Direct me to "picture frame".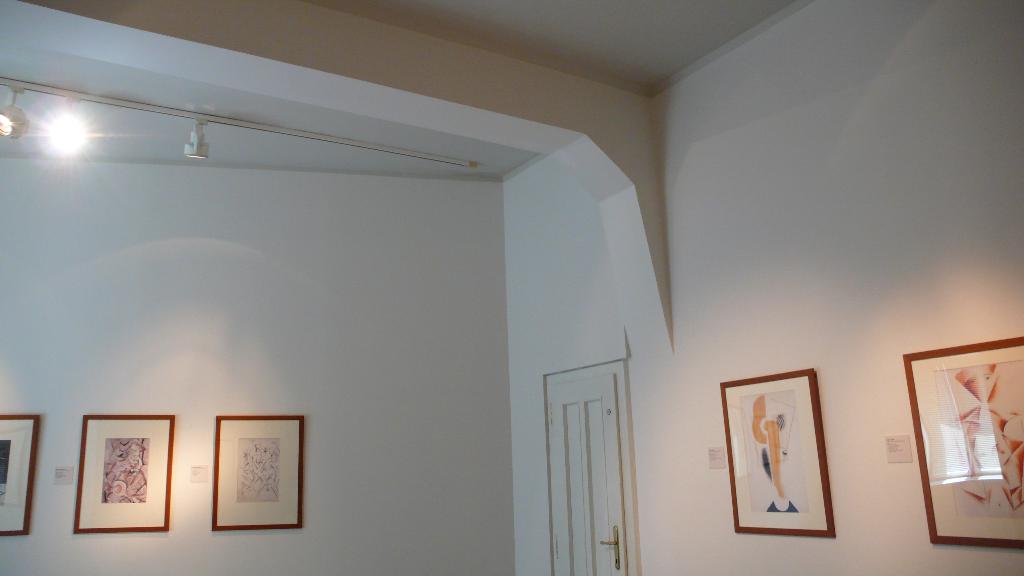
Direction: (75, 415, 175, 534).
